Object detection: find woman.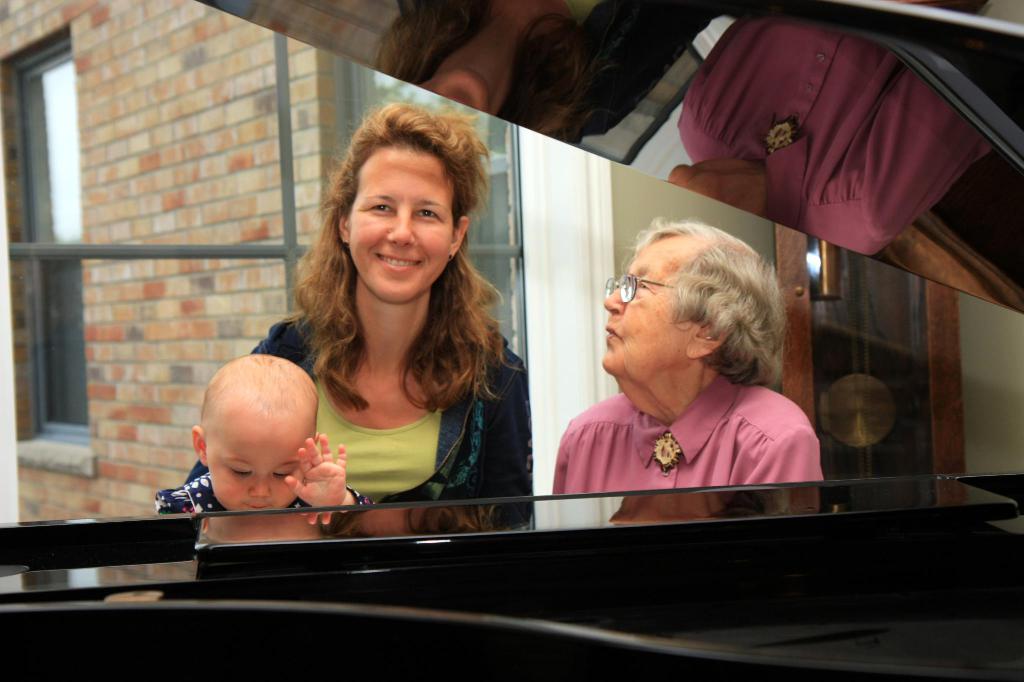
[left=541, top=224, right=848, bottom=522].
